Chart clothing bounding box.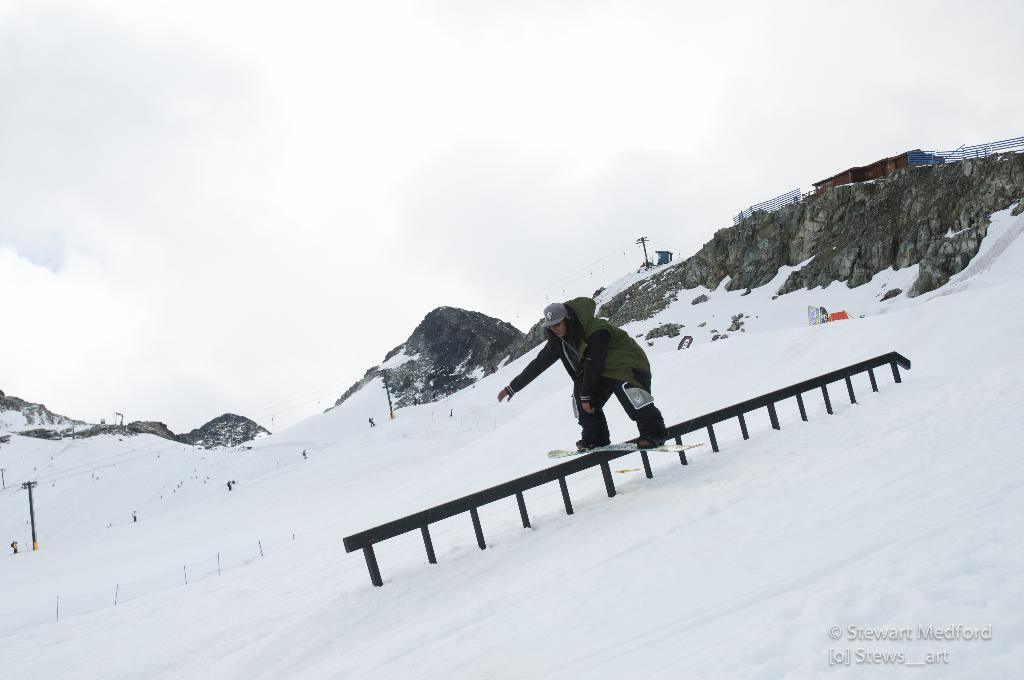
Charted: box(499, 286, 667, 462).
